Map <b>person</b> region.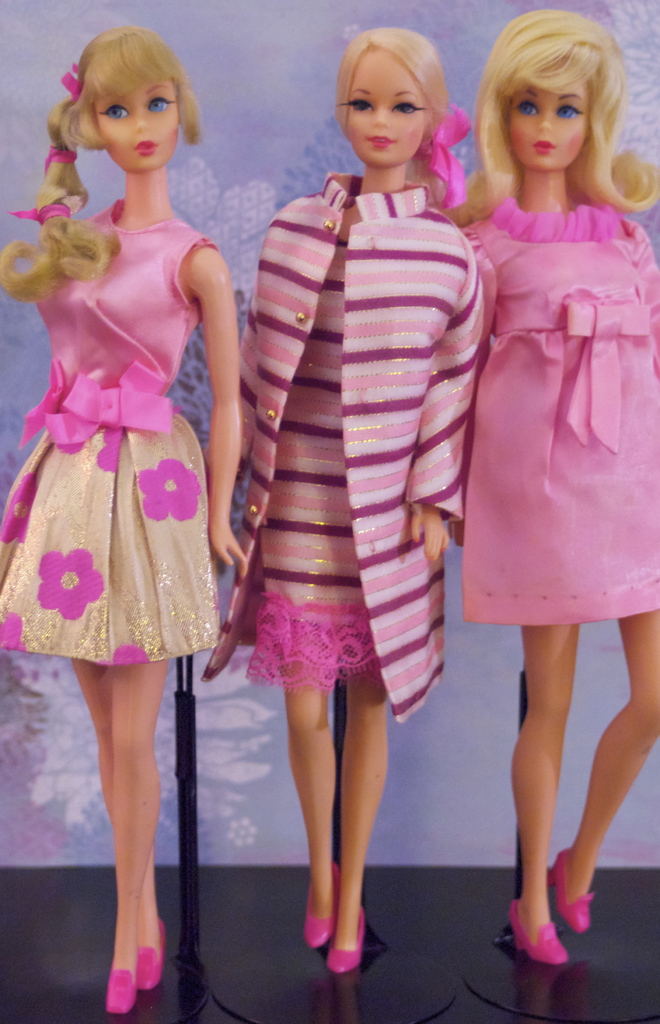
Mapped to (x1=455, y1=1, x2=659, y2=960).
